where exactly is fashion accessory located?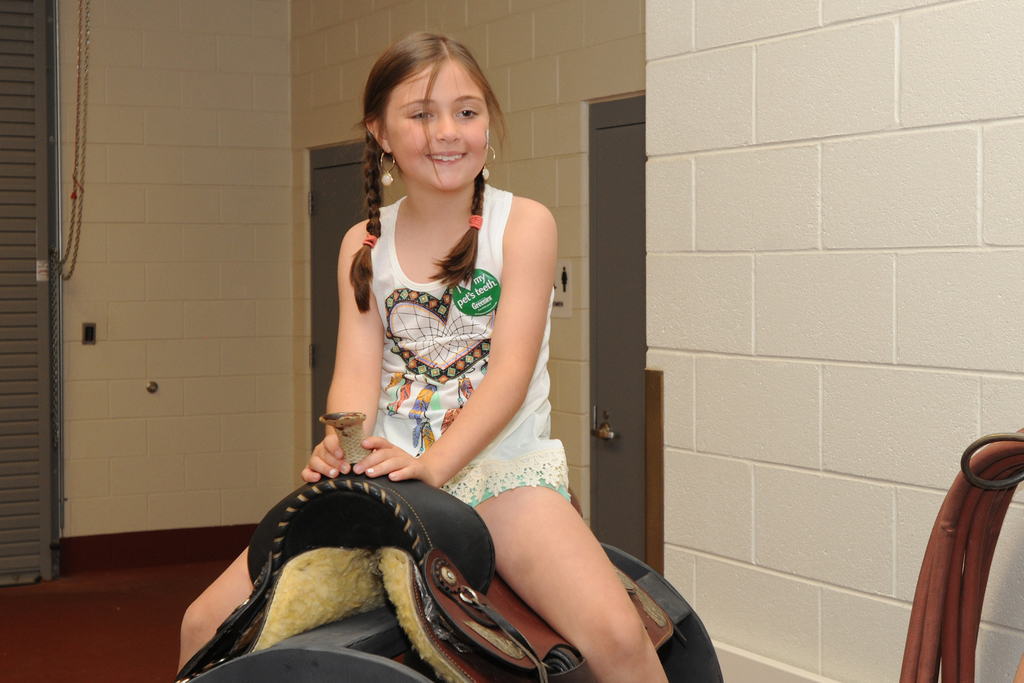
Its bounding box is (380,150,396,189).
